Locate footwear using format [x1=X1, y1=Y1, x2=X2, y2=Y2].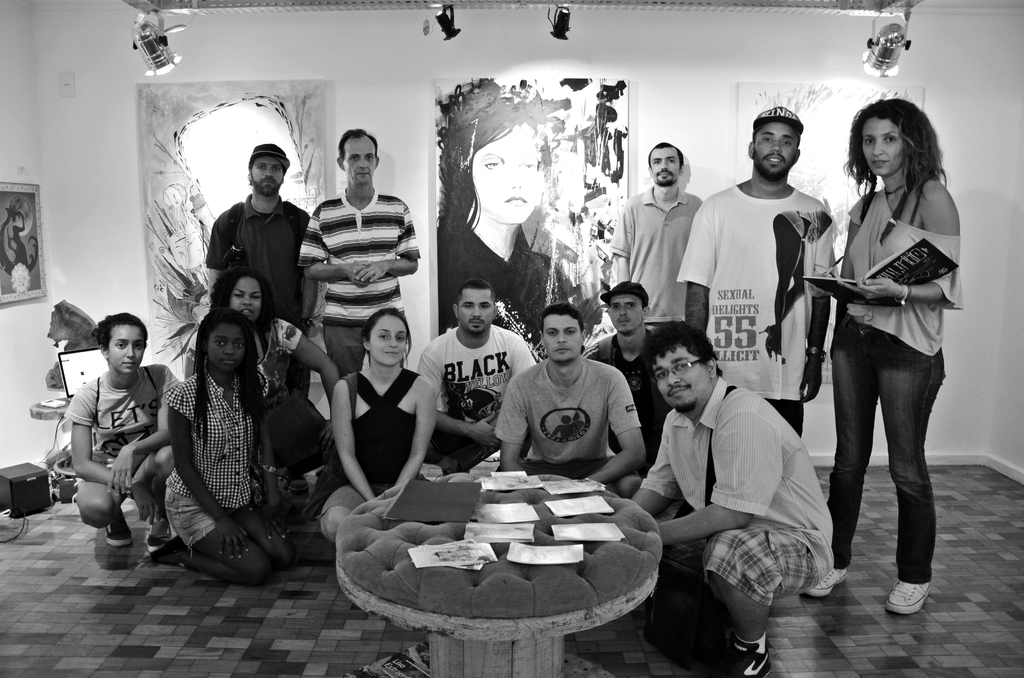
[x1=884, y1=577, x2=937, y2=621].
